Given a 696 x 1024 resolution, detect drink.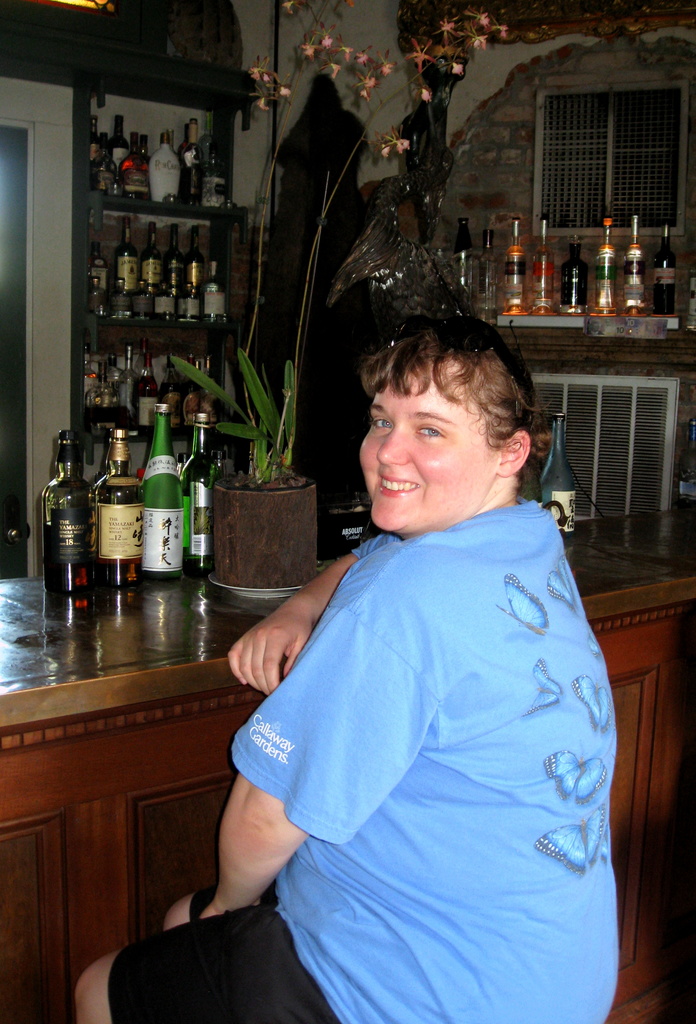
select_region(107, 277, 130, 317).
